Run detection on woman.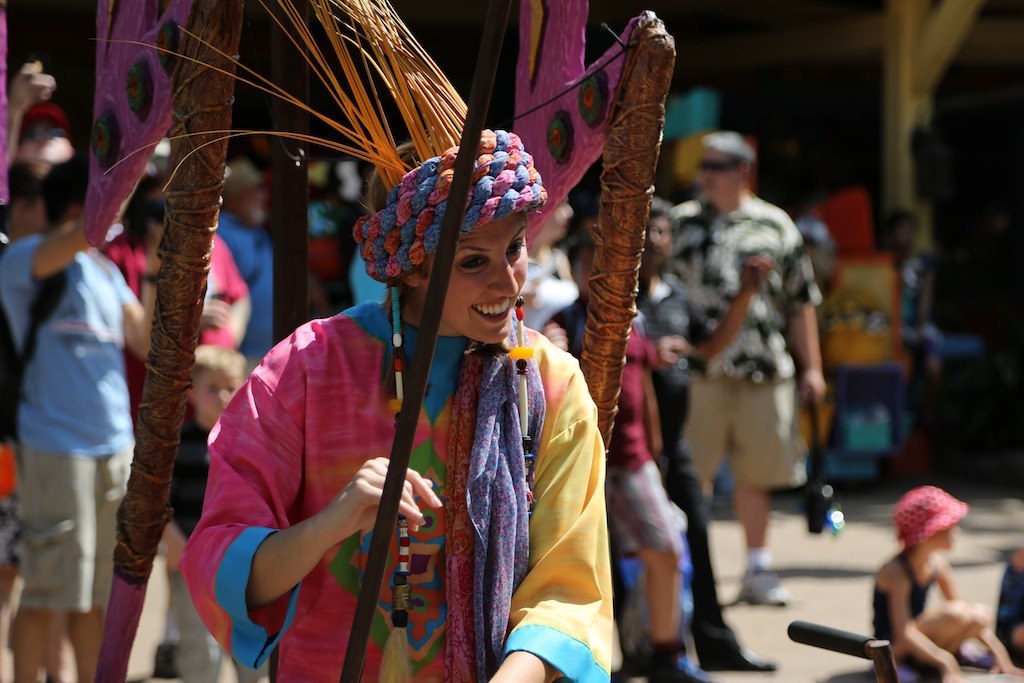
Result: l=636, t=192, r=772, b=673.
